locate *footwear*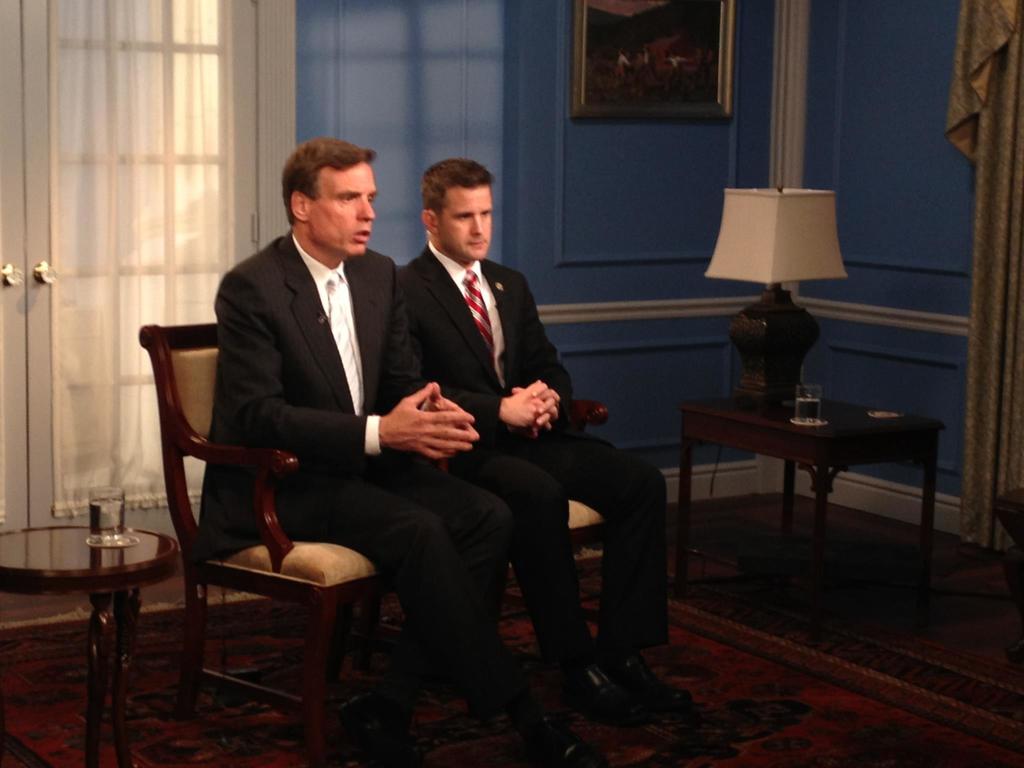
l=496, t=685, r=550, b=723
